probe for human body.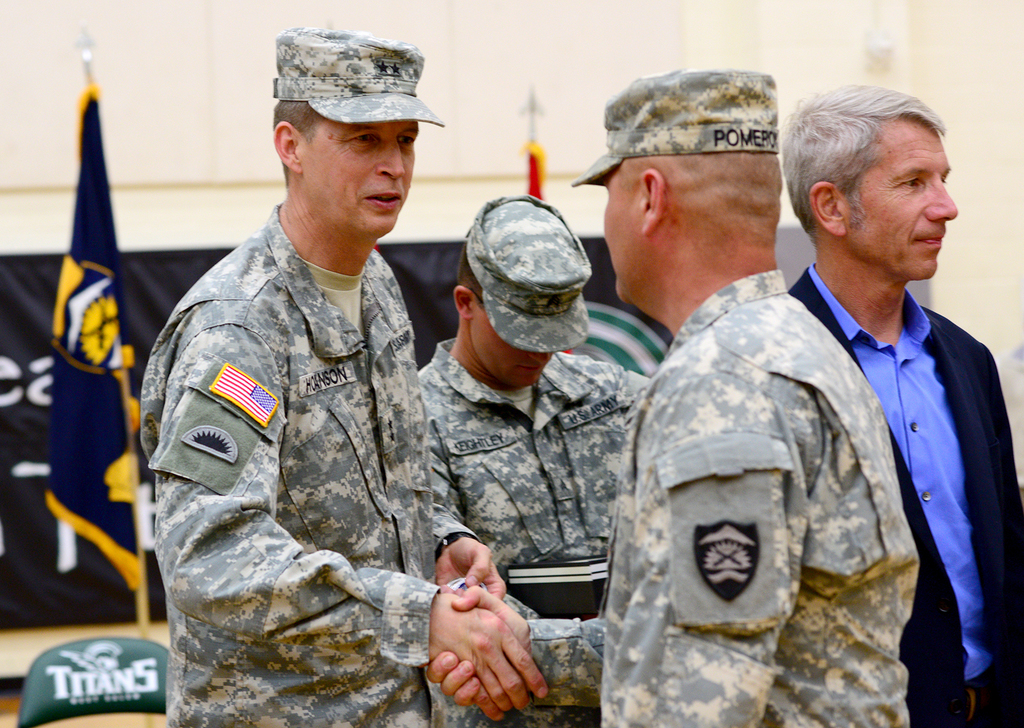
Probe result: BBox(150, 50, 470, 703).
